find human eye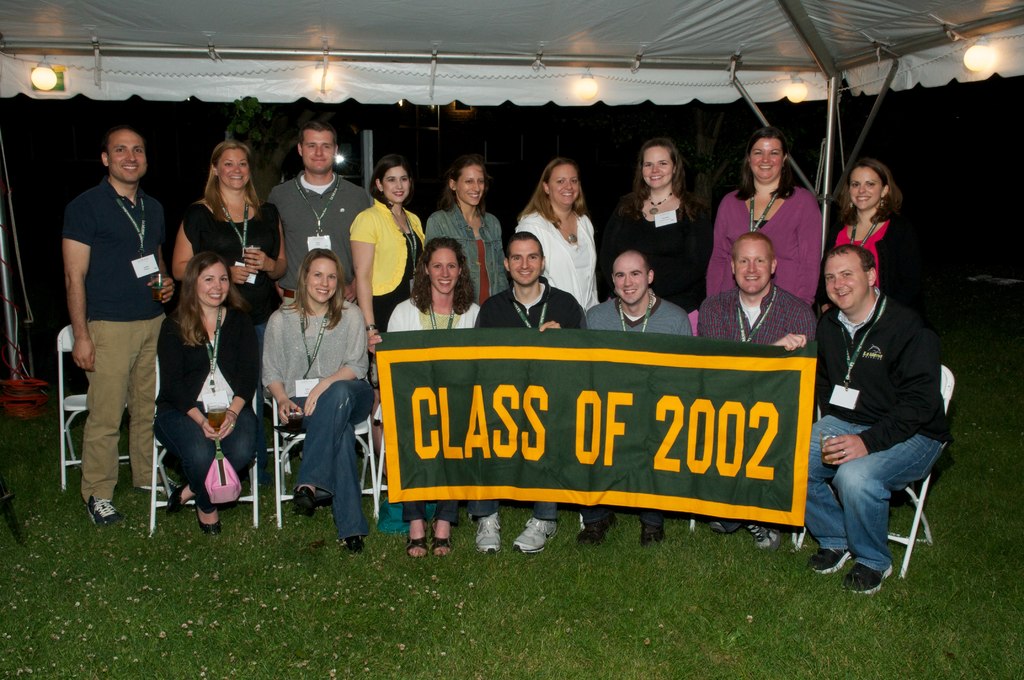
<bbox>770, 150, 776, 156</bbox>
